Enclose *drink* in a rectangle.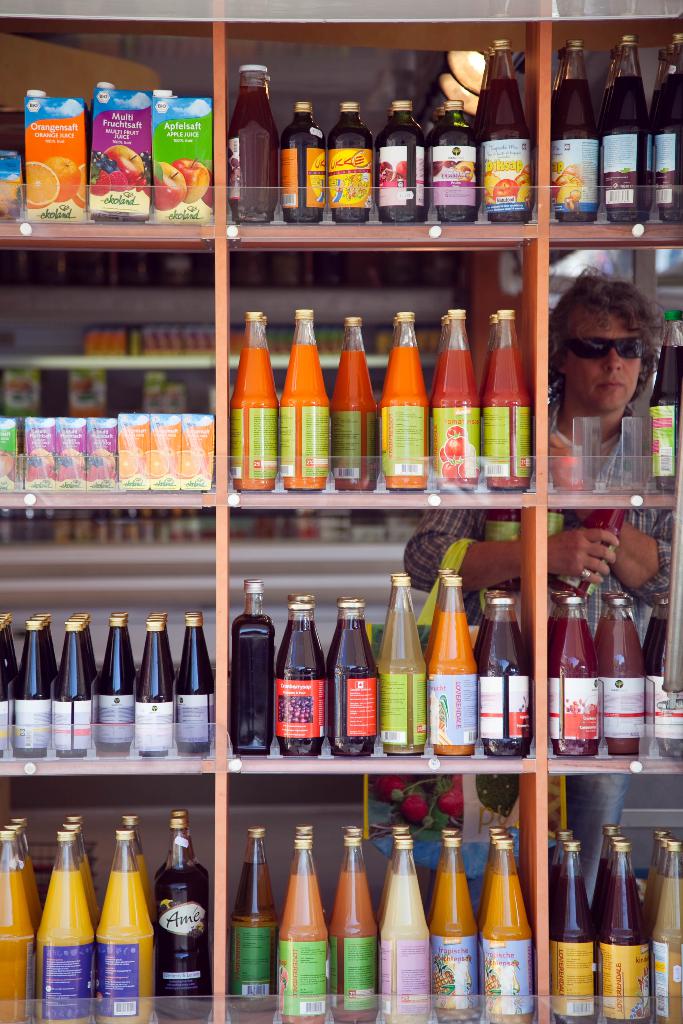
bbox=(280, 114, 334, 223).
